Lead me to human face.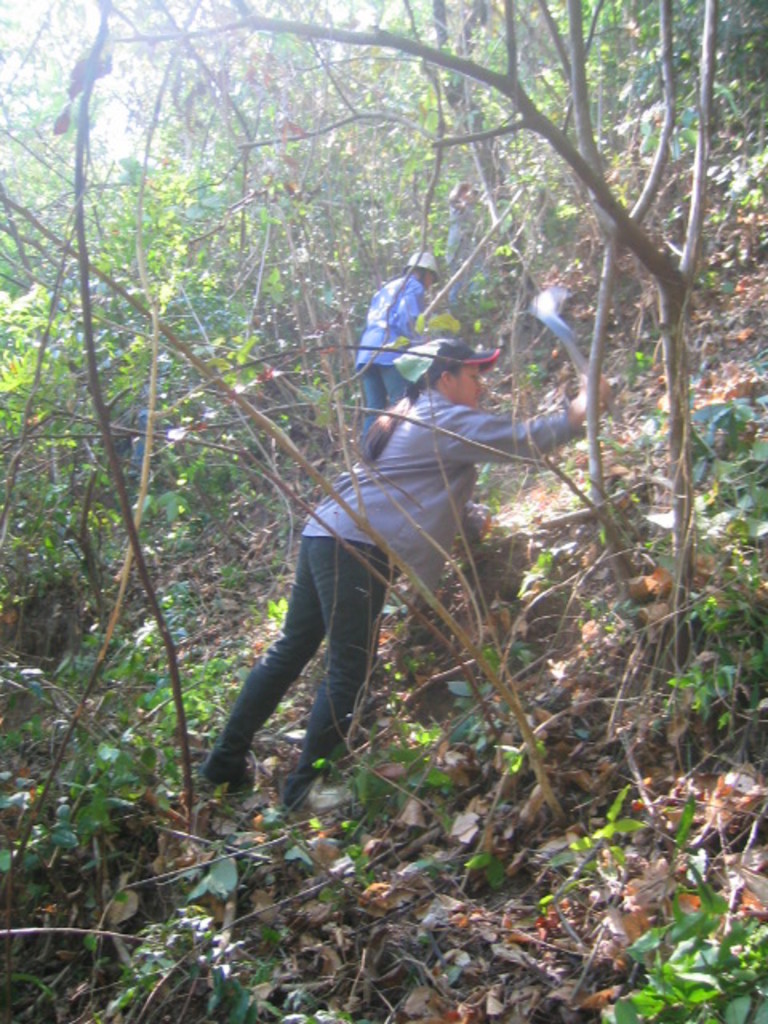
Lead to x1=450 y1=363 x2=483 y2=408.
